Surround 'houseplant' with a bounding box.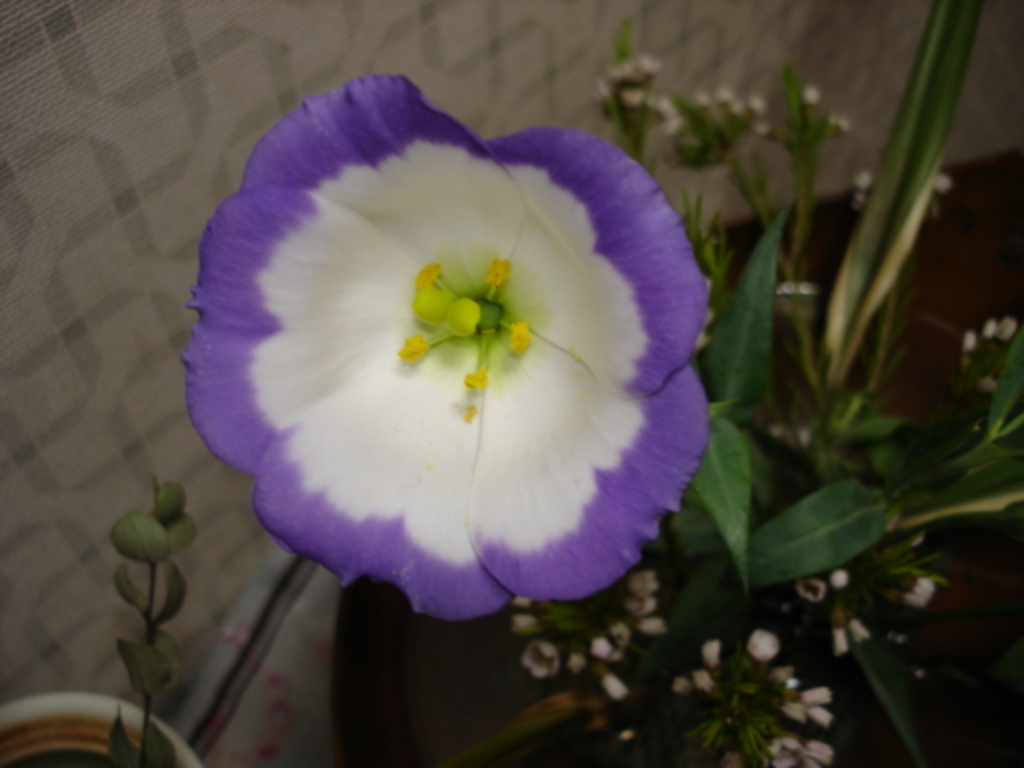
left=186, top=0, right=1022, bottom=766.
